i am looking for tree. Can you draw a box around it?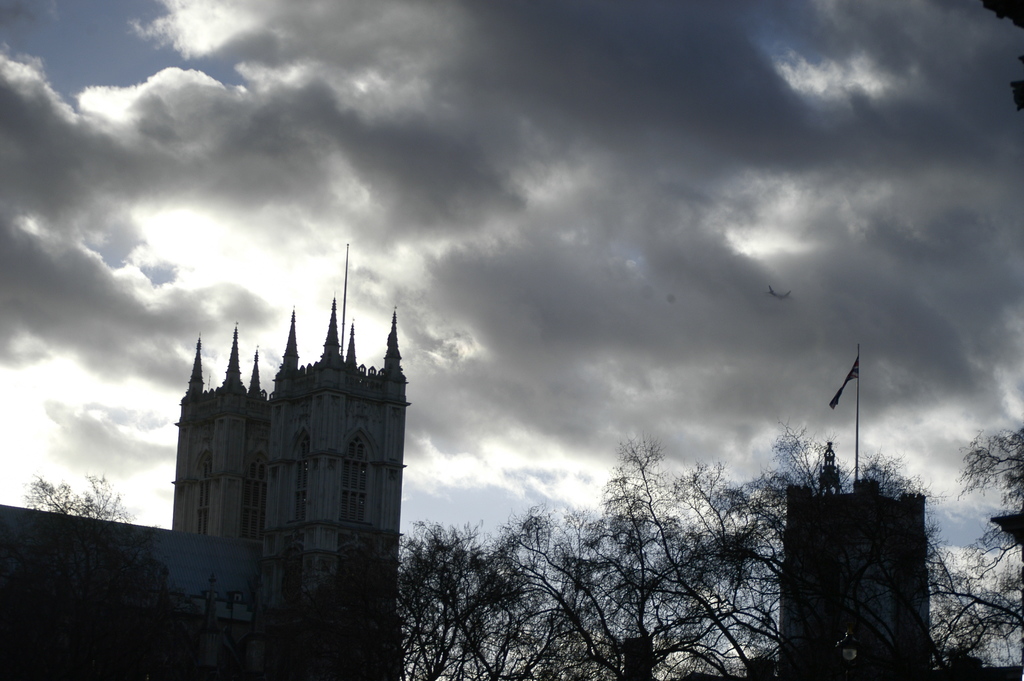
Sure, the bounding box is detection(583, 417, 762, 678).
